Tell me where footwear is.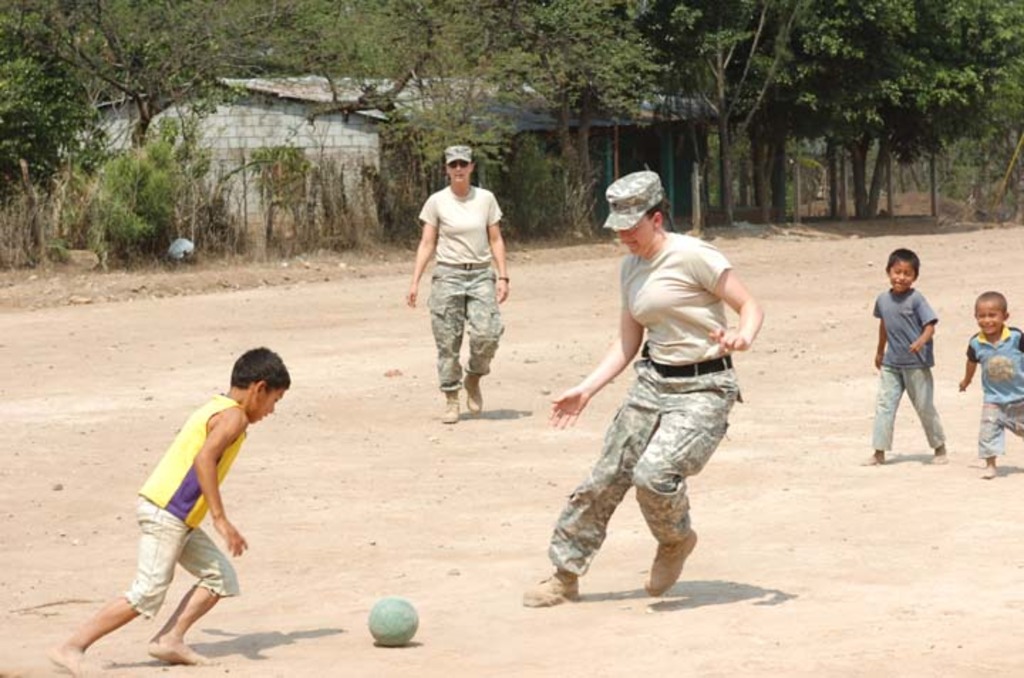
footwear is at [x1=464, y1=375, x2=488, y2=412].
